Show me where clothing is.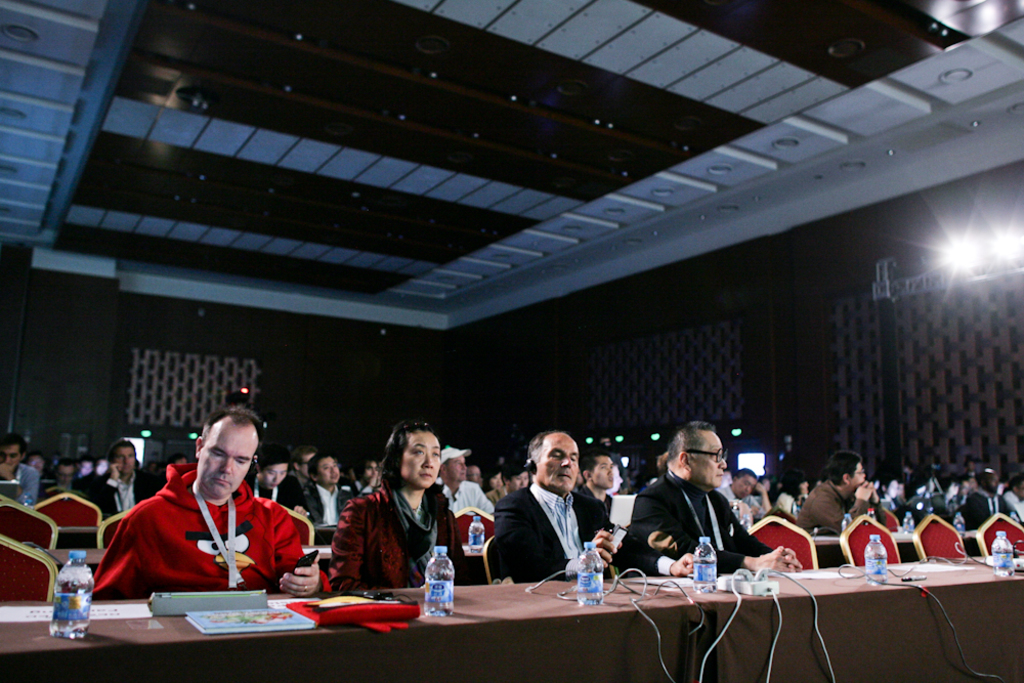
clothing is at l=962, t=489, r=1009, b=531.
